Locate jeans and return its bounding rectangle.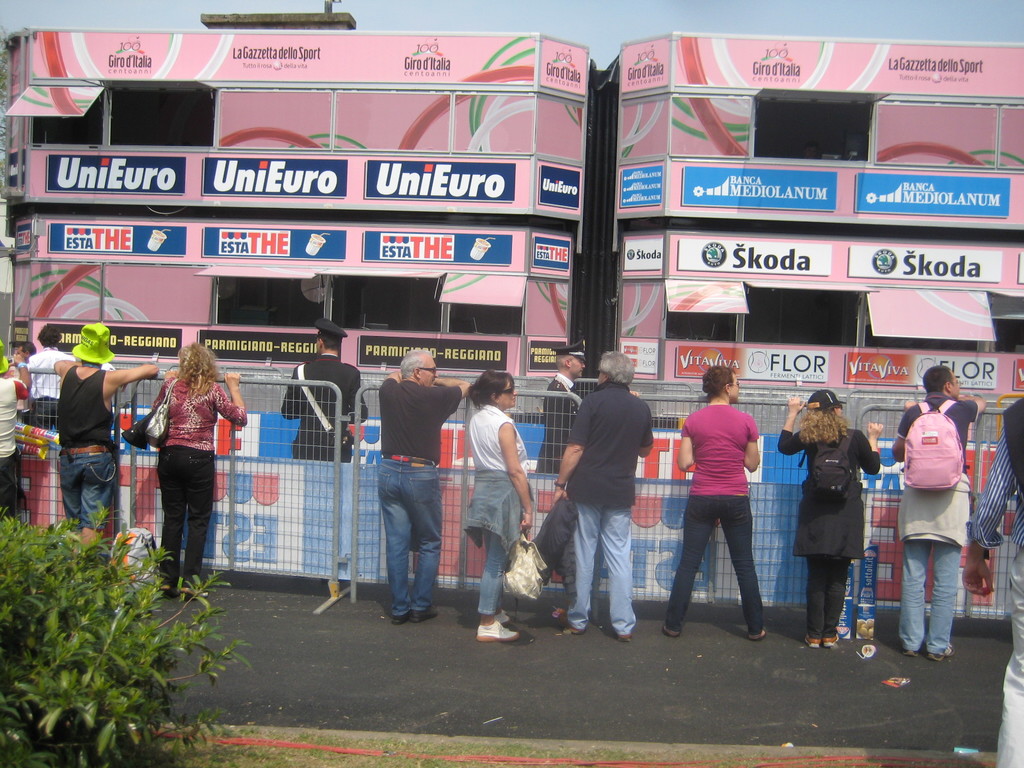
x1=563 y1=493 x2=643 y2=642.
